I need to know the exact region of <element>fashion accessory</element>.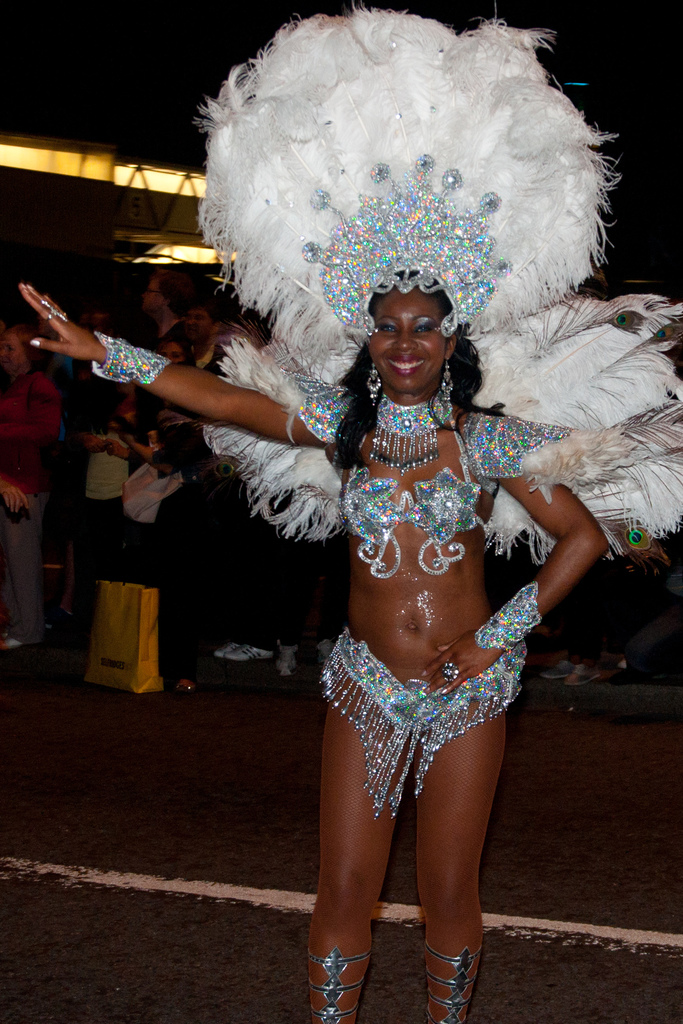
Region: [312,640,335,666].
